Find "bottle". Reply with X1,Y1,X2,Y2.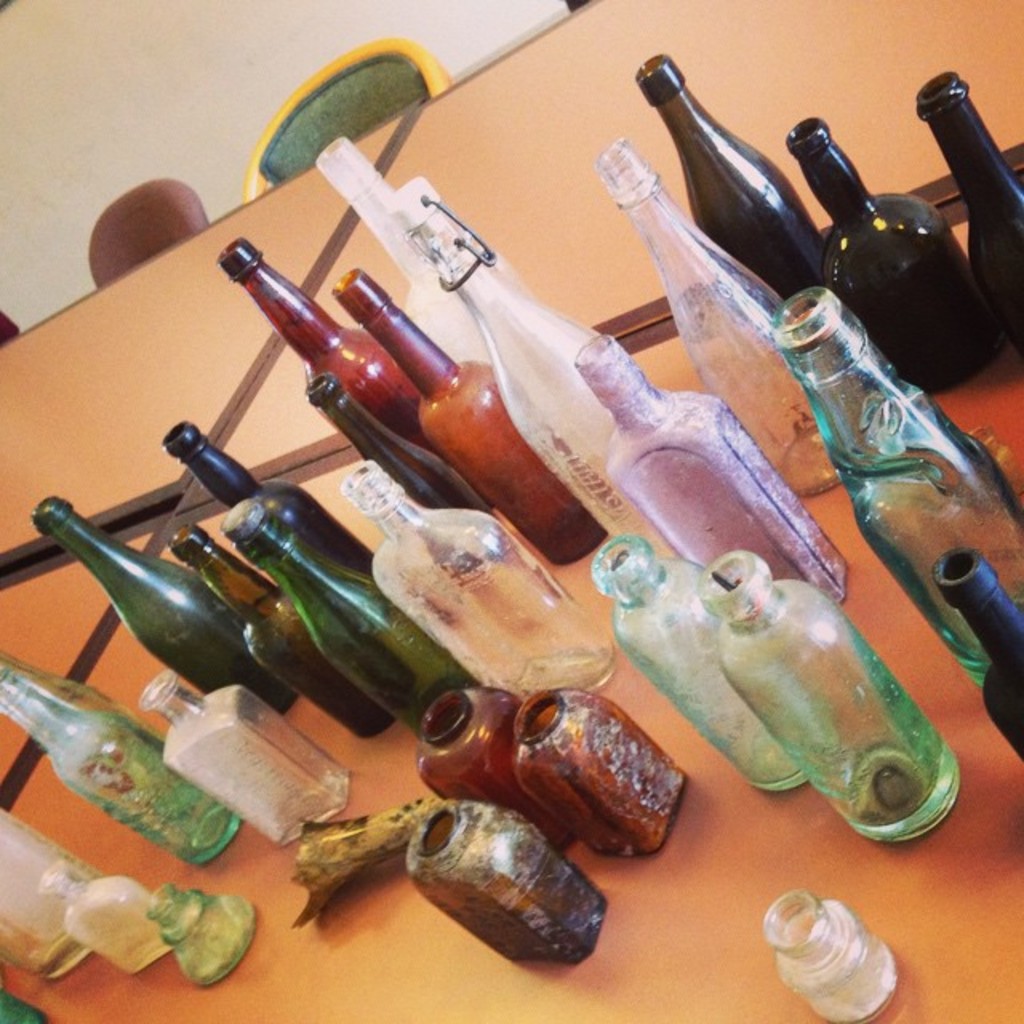
0,811,104,986.
